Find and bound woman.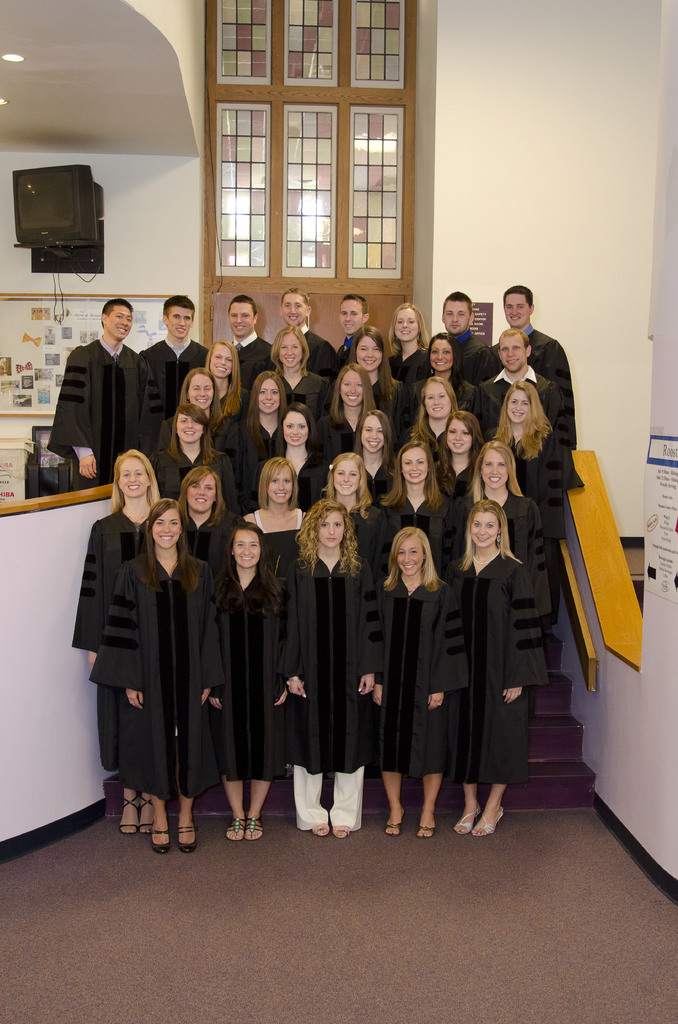
Bound: bbox=(364, 524, 453, 834).
